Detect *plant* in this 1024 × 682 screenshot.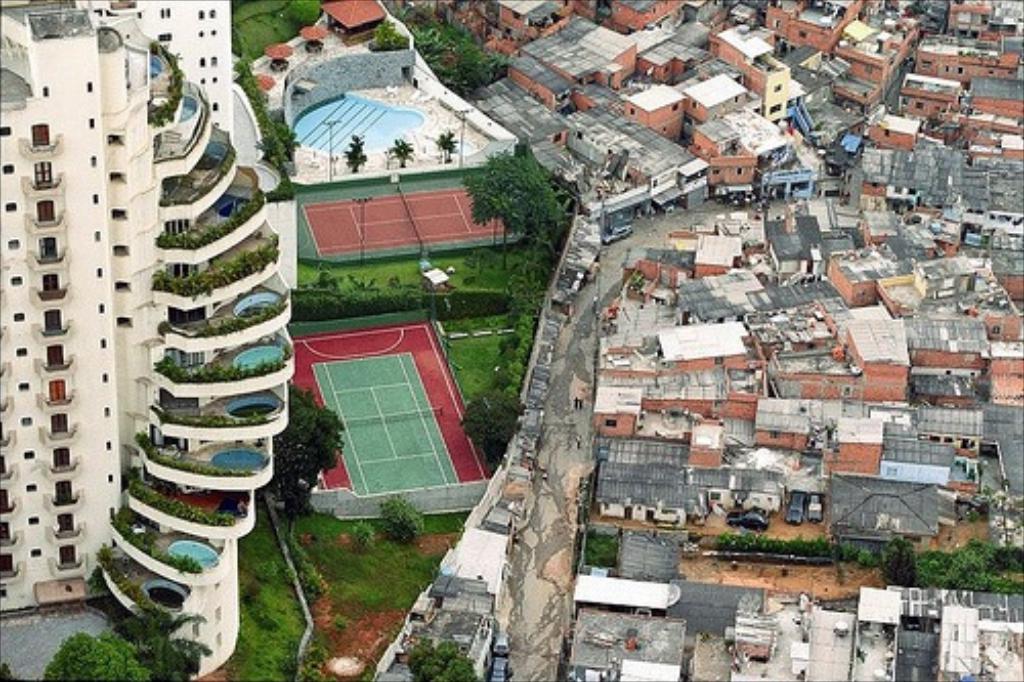
Detection: bbox(123, 438, 268, 485).
